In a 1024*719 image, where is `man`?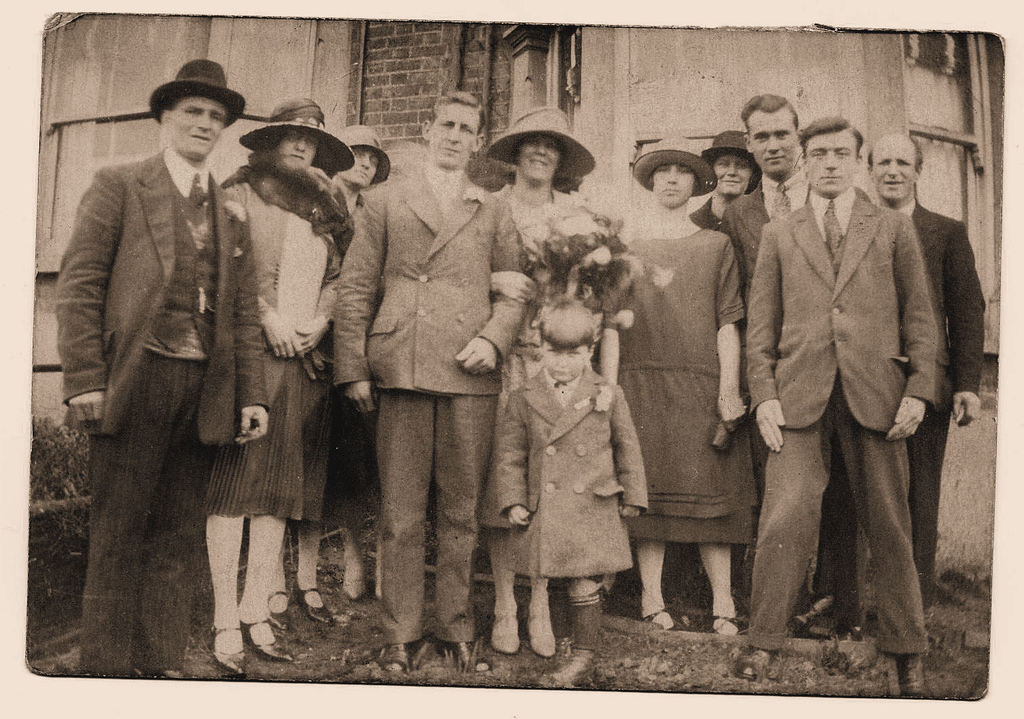
<region>736, 97, 824, 626</region>.
